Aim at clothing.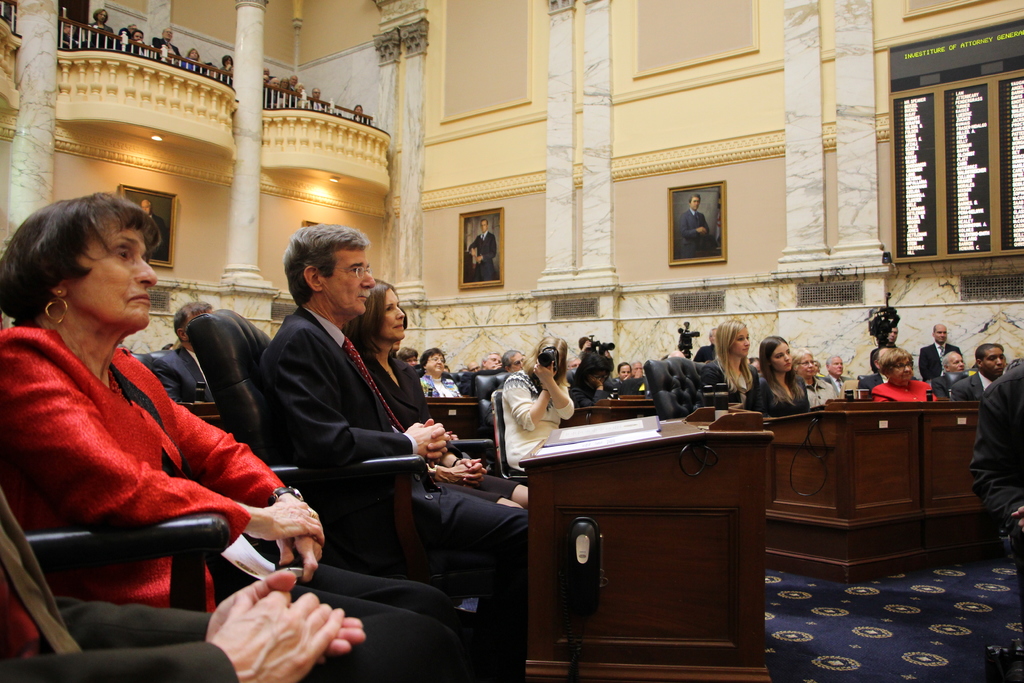
Aimed at BBox(569, 363, 627, 399).
